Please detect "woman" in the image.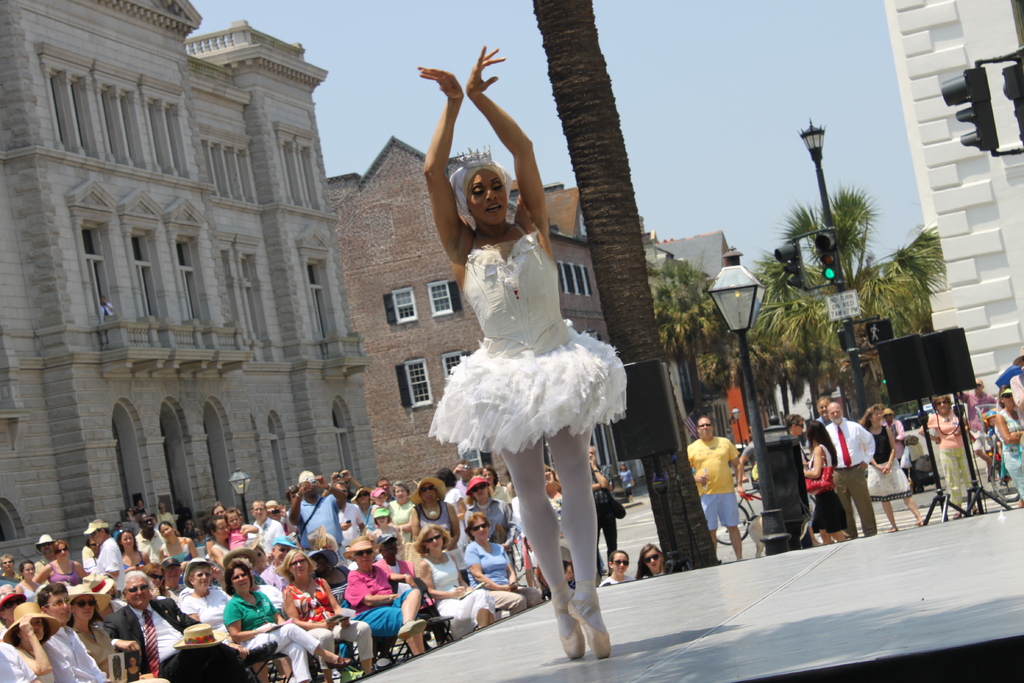
463, 507, 543, 614.
